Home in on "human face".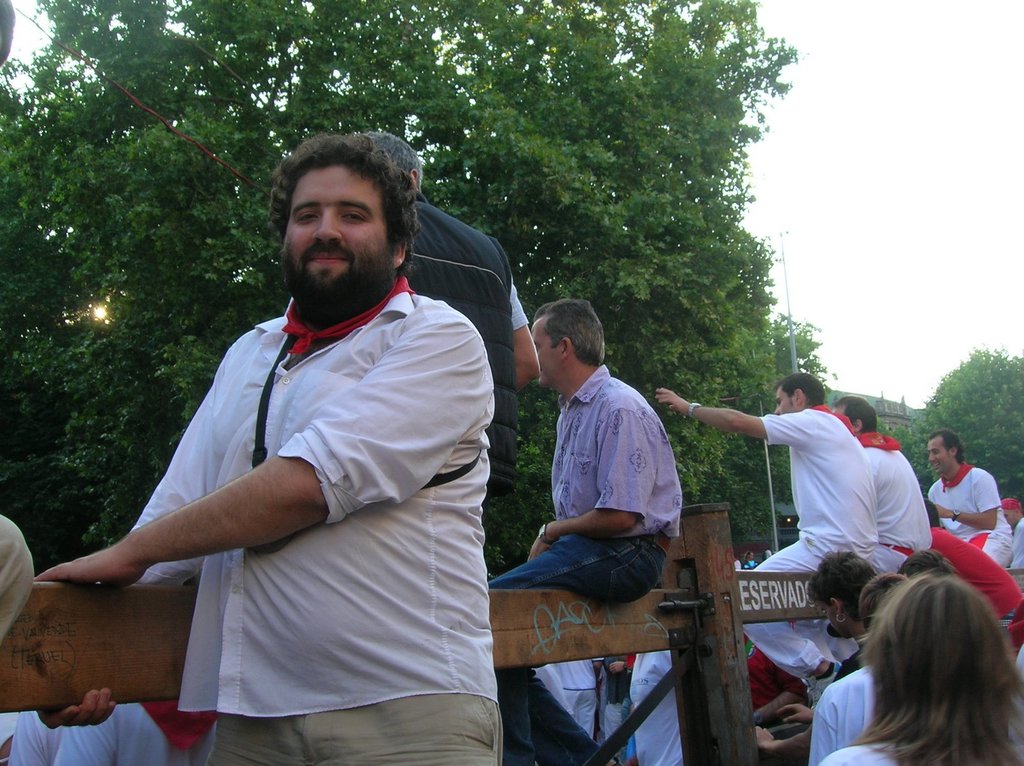
Homed in at (left=773, top=387, right=794, bottom=415).
